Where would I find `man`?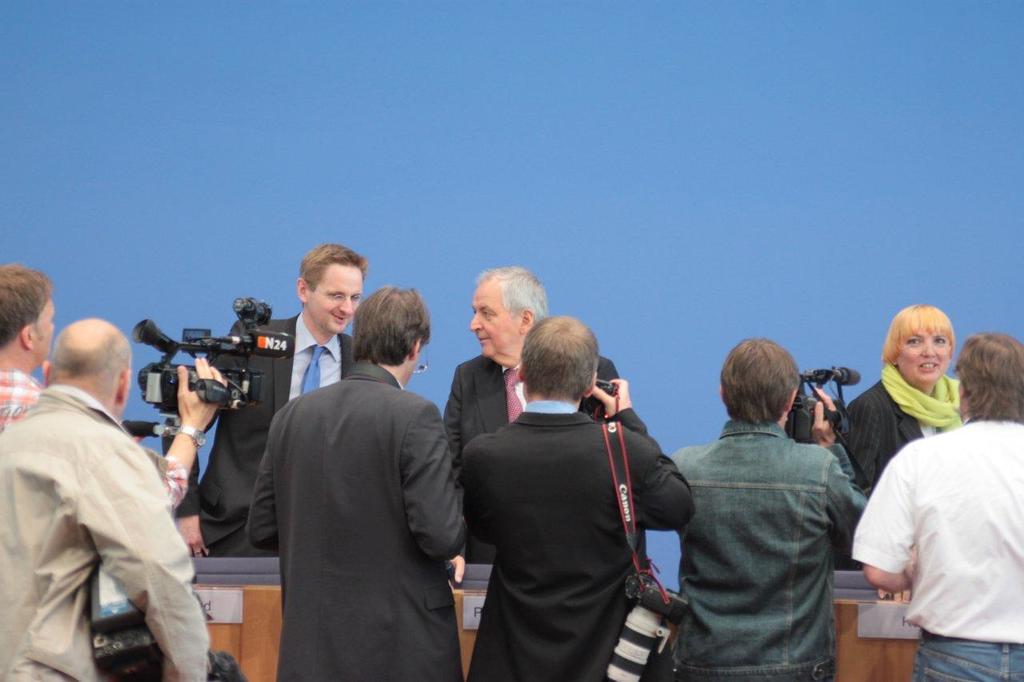
At left=442, top=265, right=626, bottom=565.
